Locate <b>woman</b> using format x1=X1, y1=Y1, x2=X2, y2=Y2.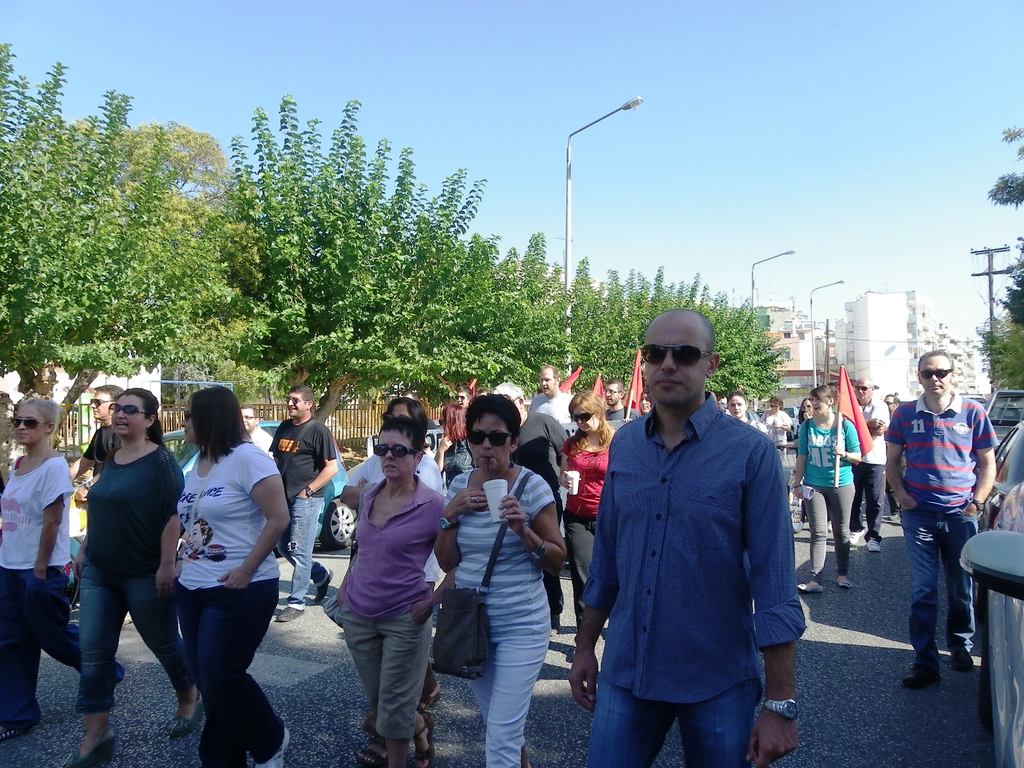
x1=174, y1=383, x2=293, y2=767.
